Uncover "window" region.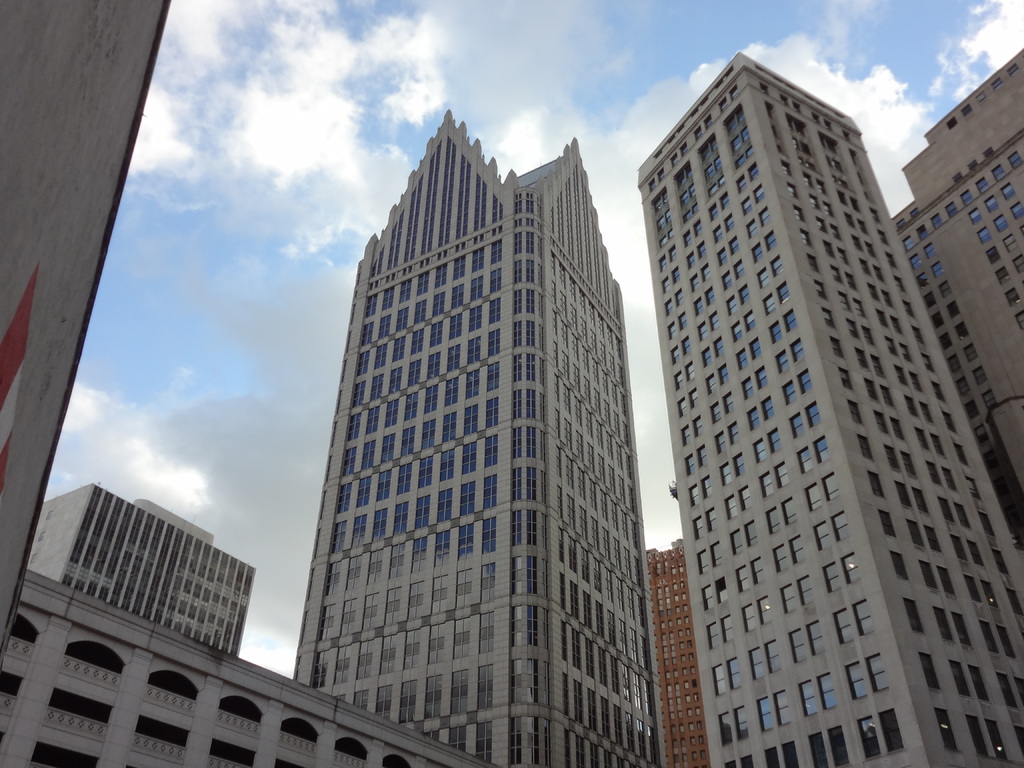
Uncovered: x1=719 y1=579 x2=726 y2=612.
